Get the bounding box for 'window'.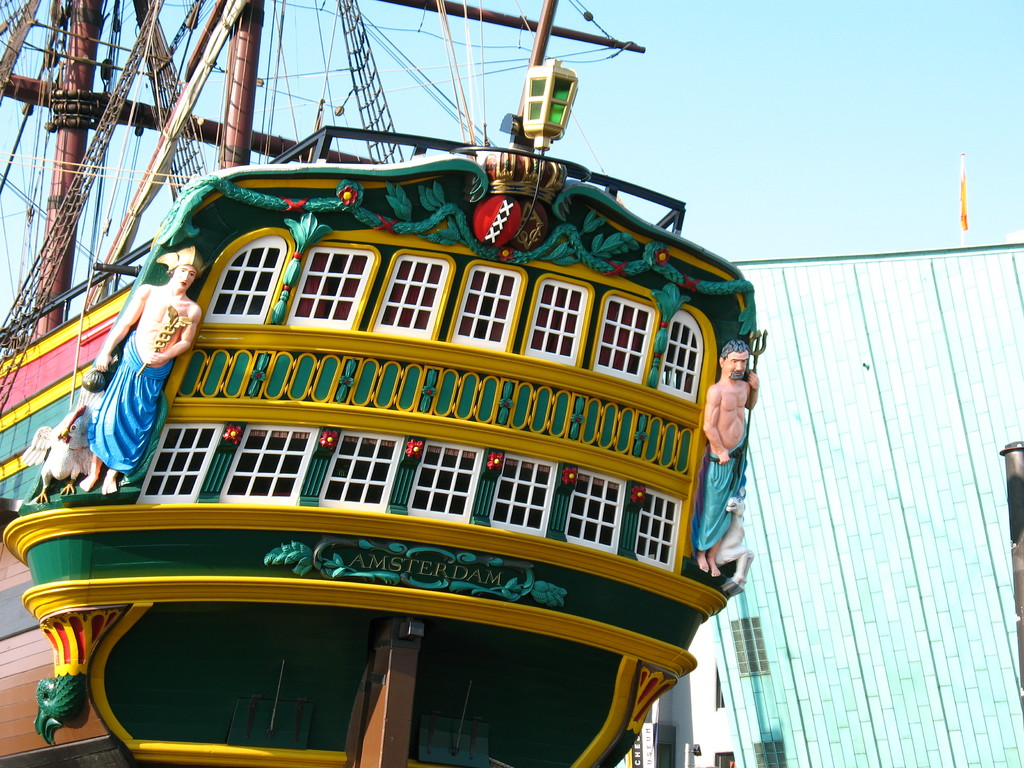
box(221, 416, 318, 507).
